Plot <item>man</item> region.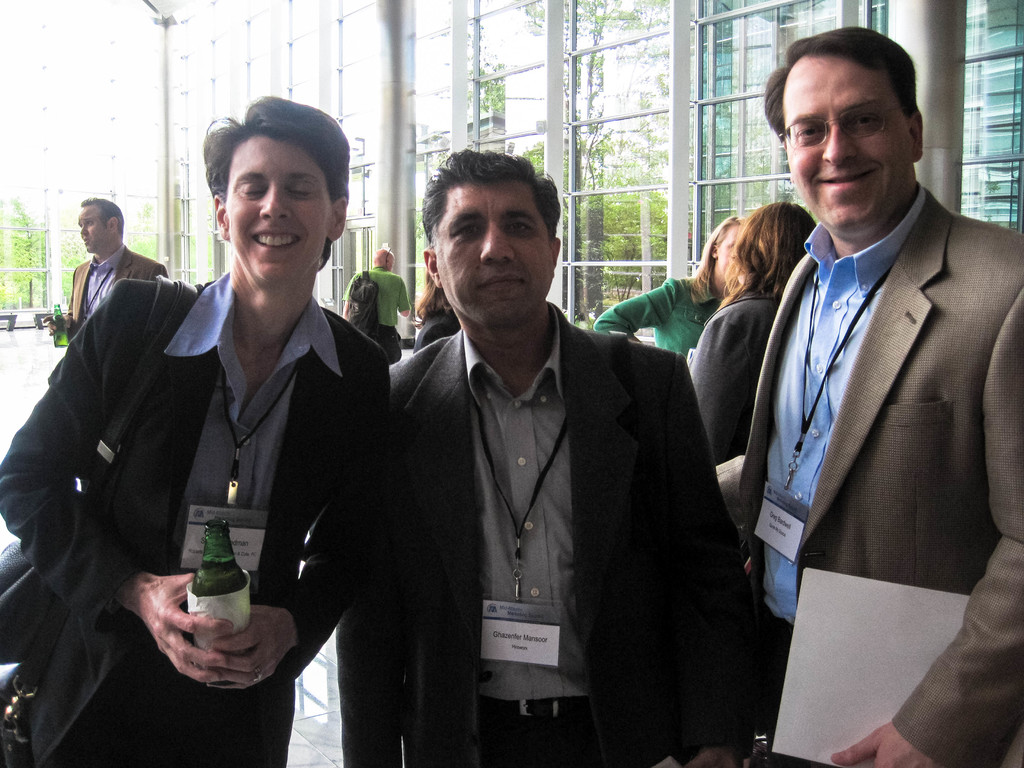
Plotted at Rect(36, 188, 161, 337).
